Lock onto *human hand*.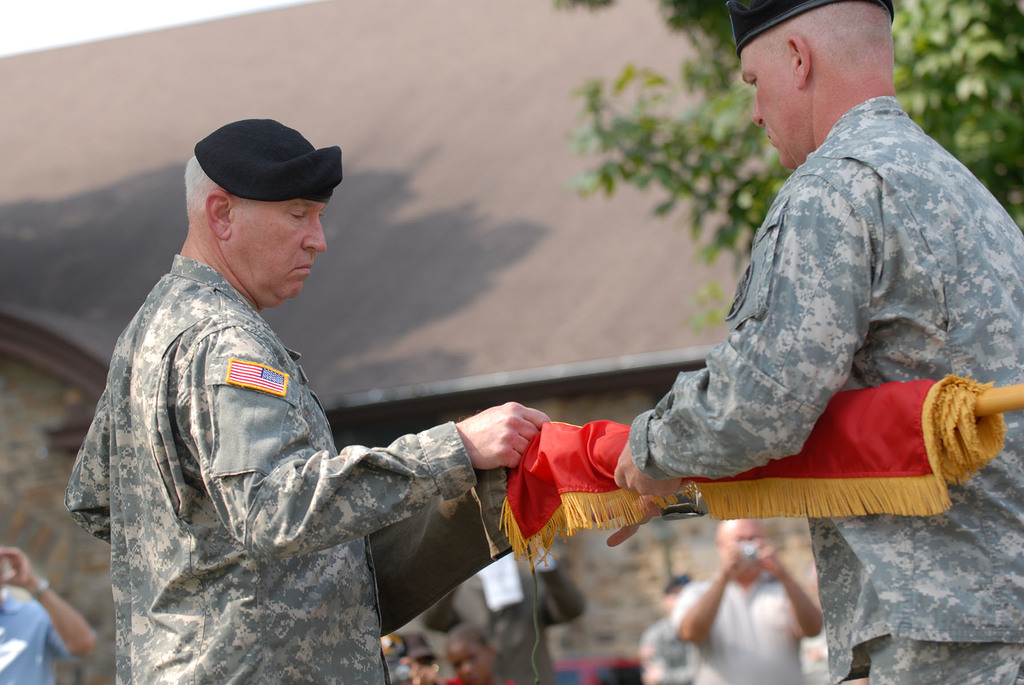
Locked: (0,547,32,586).
